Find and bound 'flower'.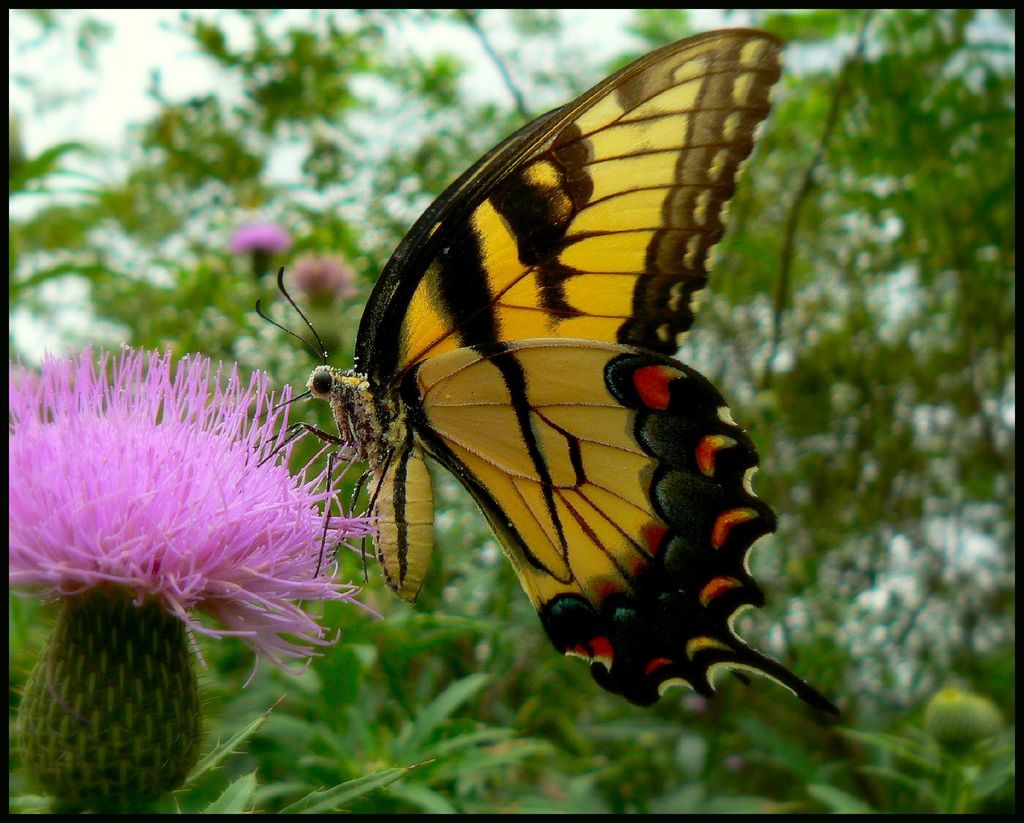
Bound: 234 224 292 282.
